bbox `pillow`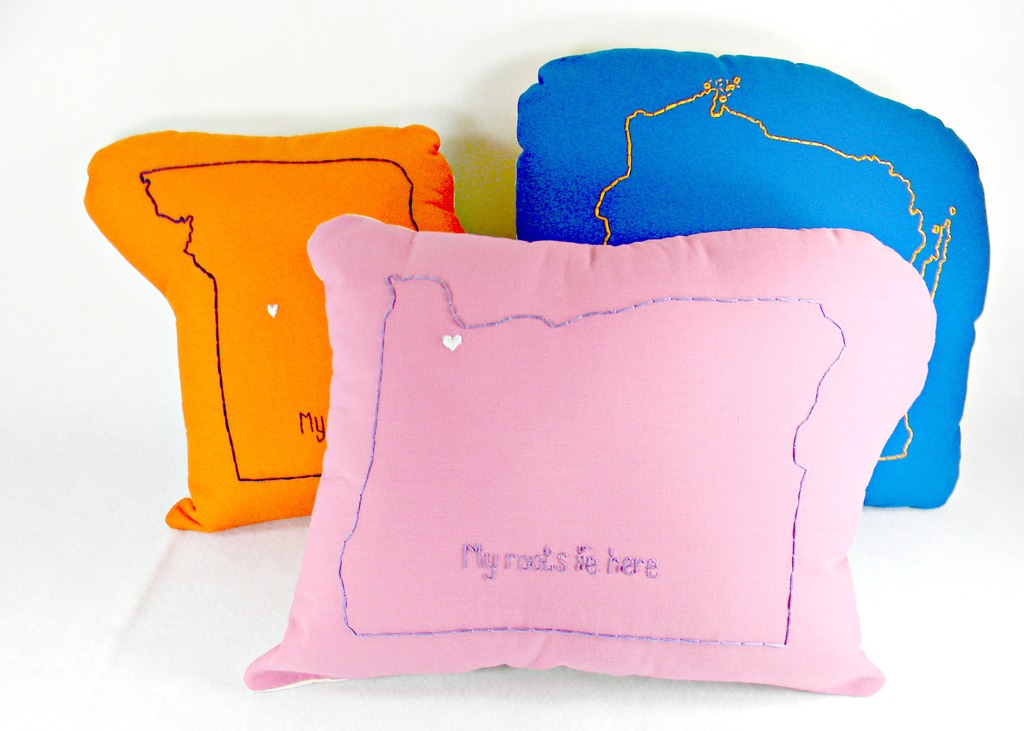
region(515, 53, 990, 520)
